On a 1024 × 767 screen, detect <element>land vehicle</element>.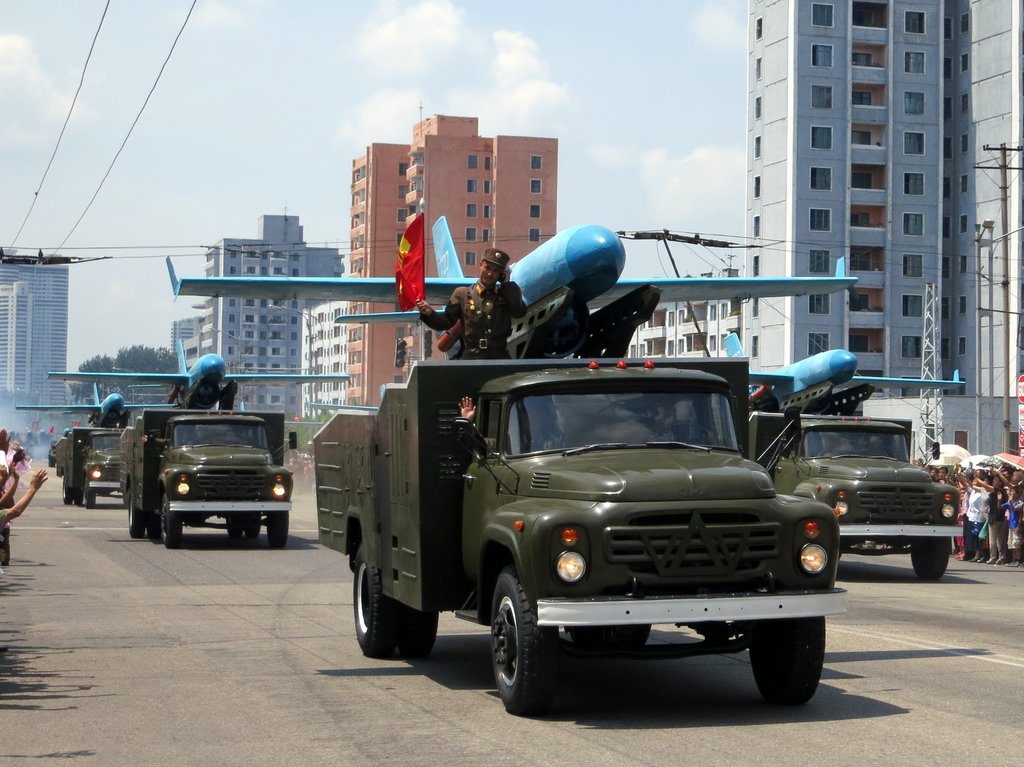
left=122, top=379, right=296, bottom=547.
